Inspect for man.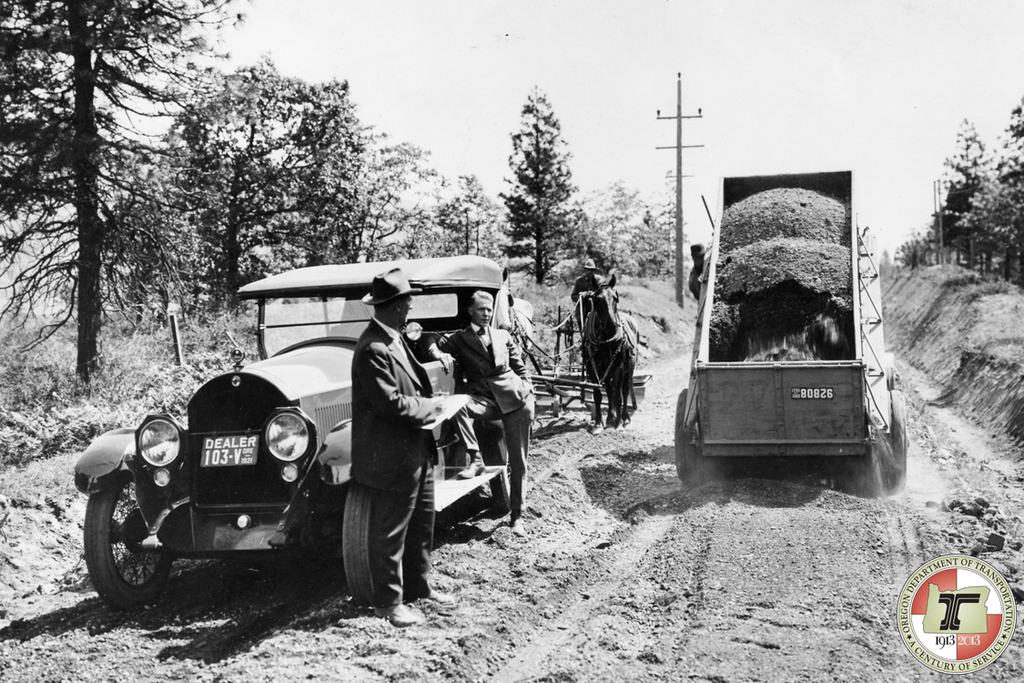
Inspection: bbox=[452, 282, 541, 532].
